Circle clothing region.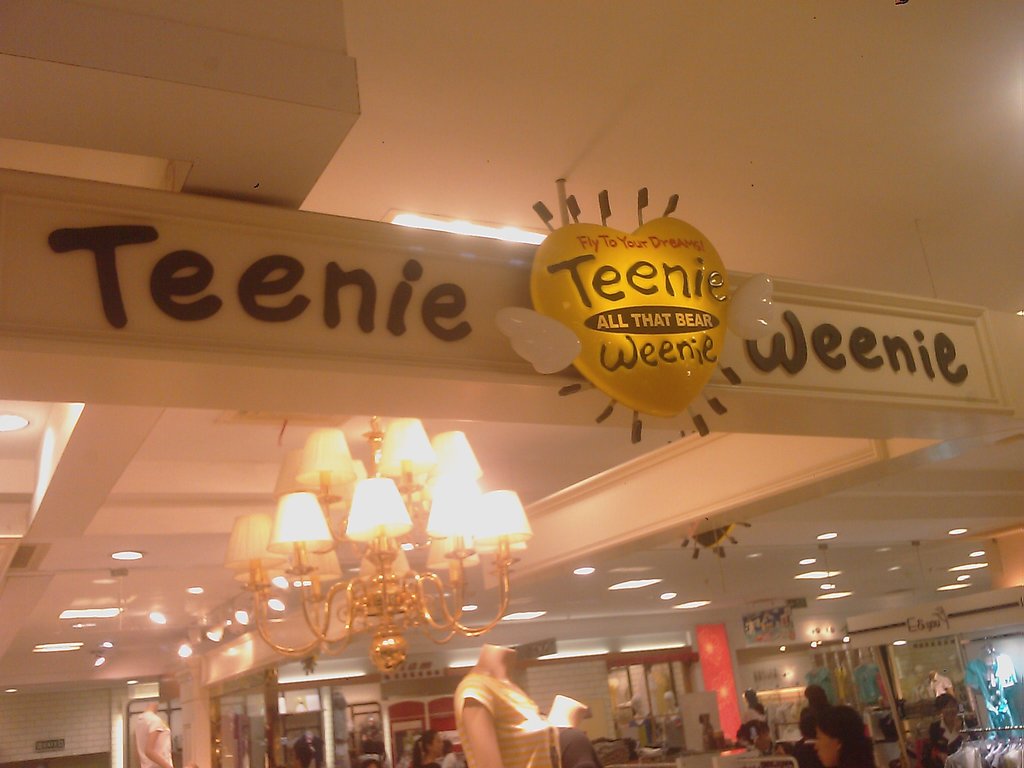
Region: (452, 680, 554, 767).
